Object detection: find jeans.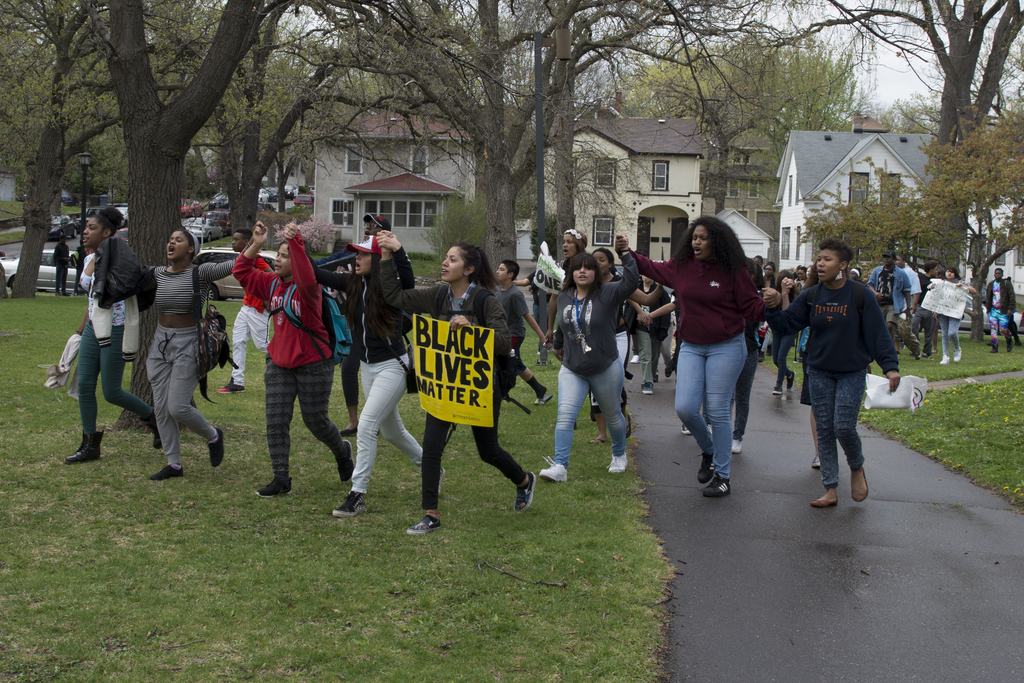
bbox(806, 366, 867, 490).
